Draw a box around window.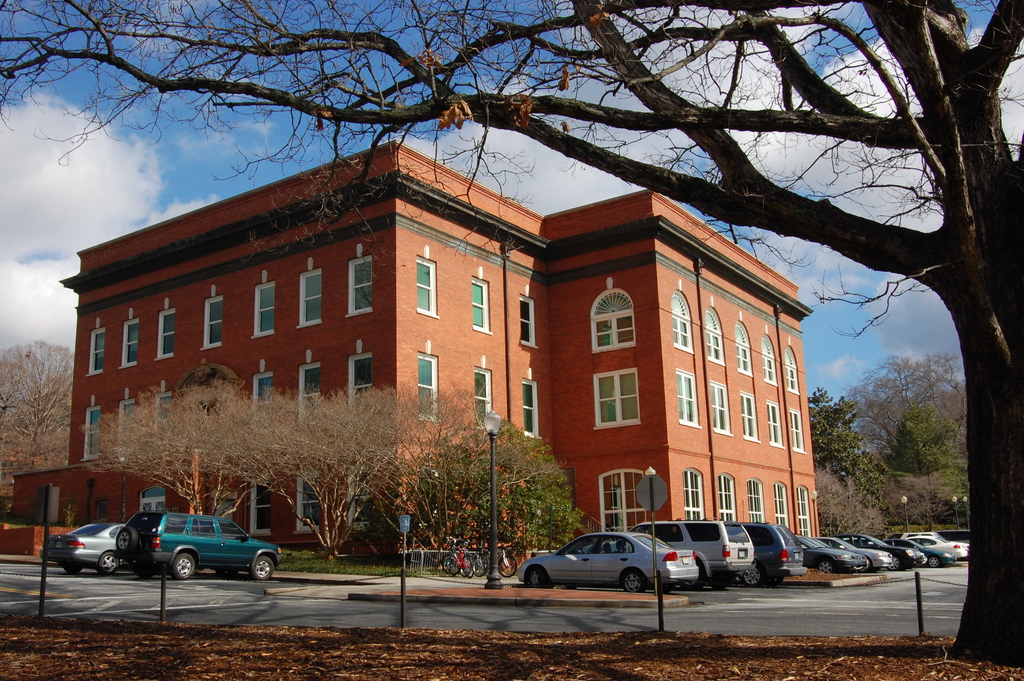
box(154, 393, 171, 426).
